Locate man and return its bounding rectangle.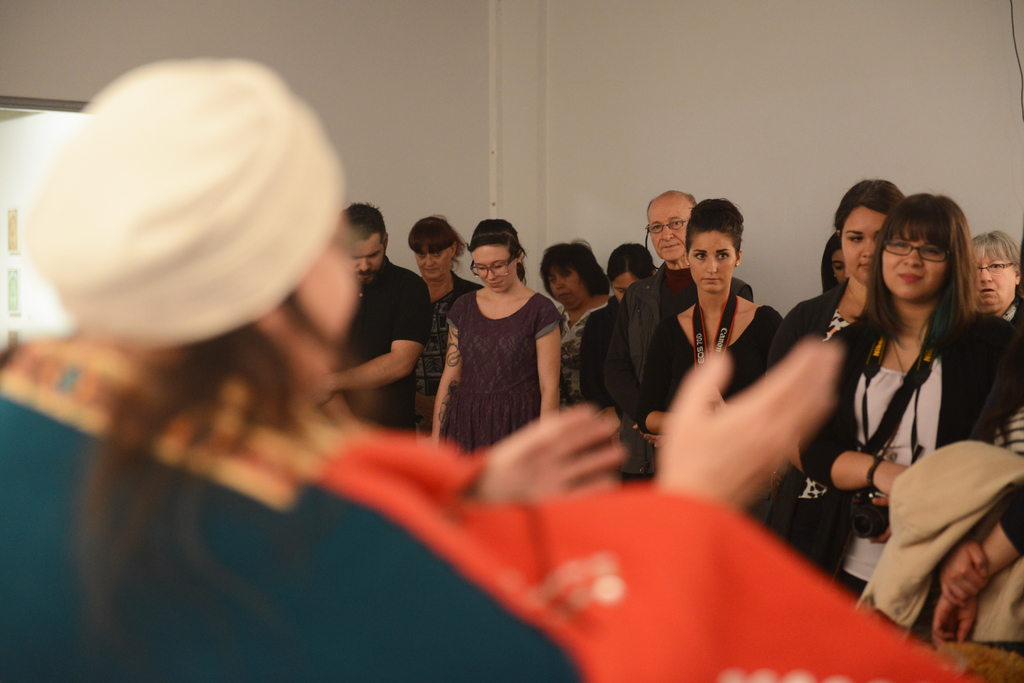
region(328, 200, 430, 435).
